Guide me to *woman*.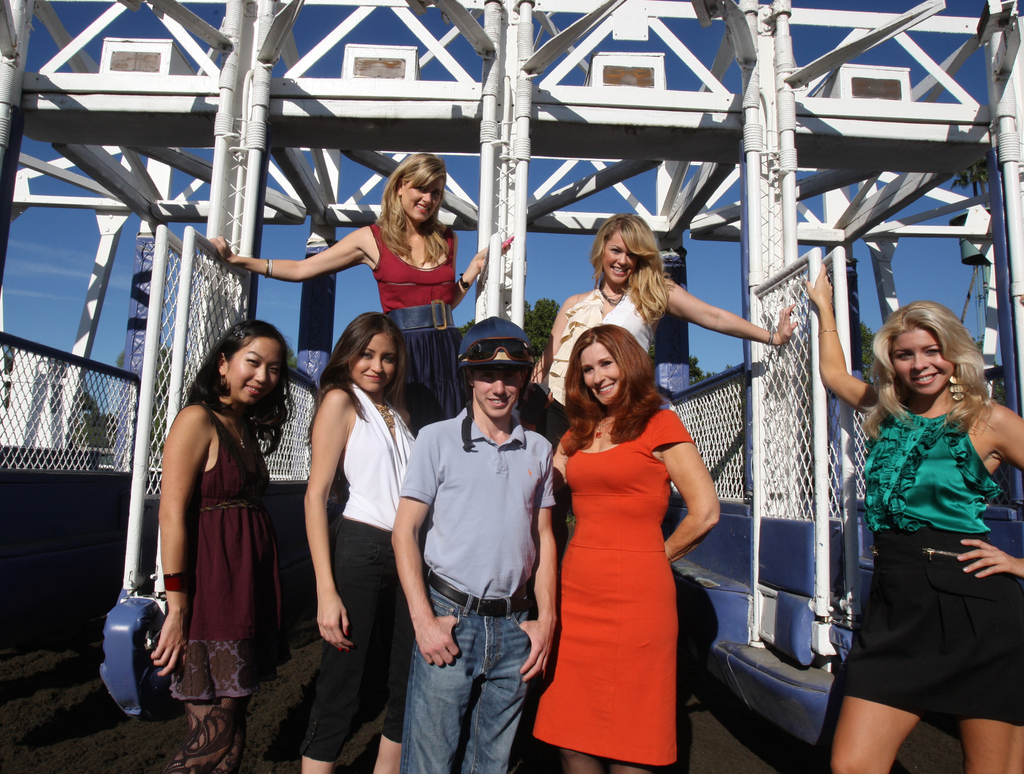
Guidance: Rect(296, 310, 420, 773).
